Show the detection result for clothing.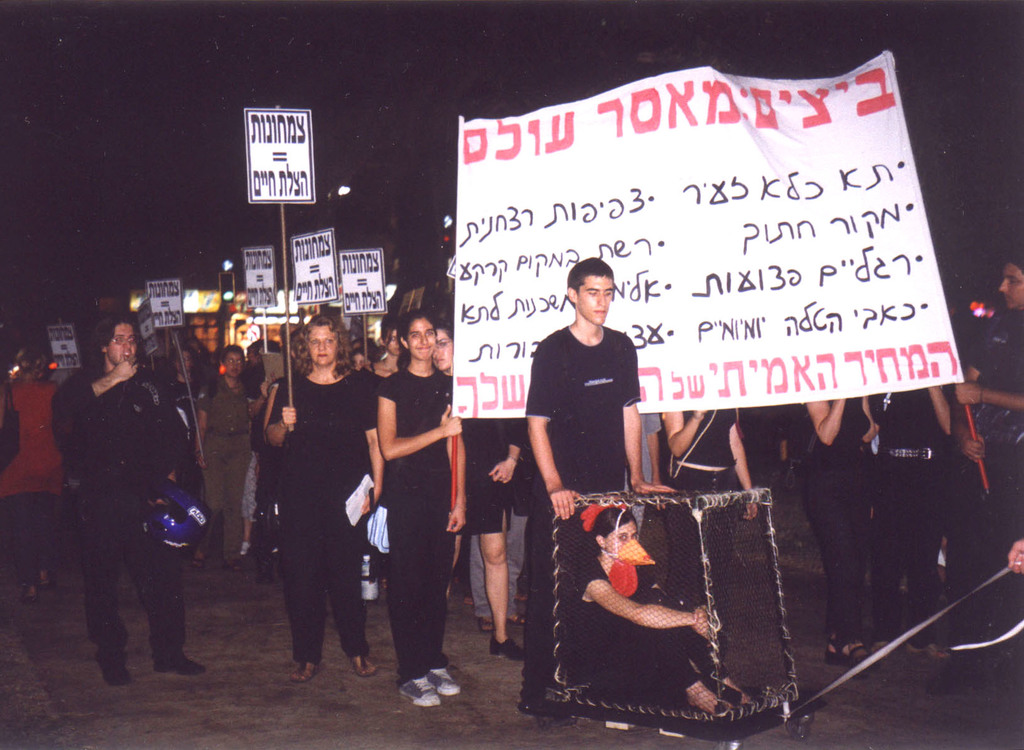
(left=51, top=363, right=190, bottom=688).
